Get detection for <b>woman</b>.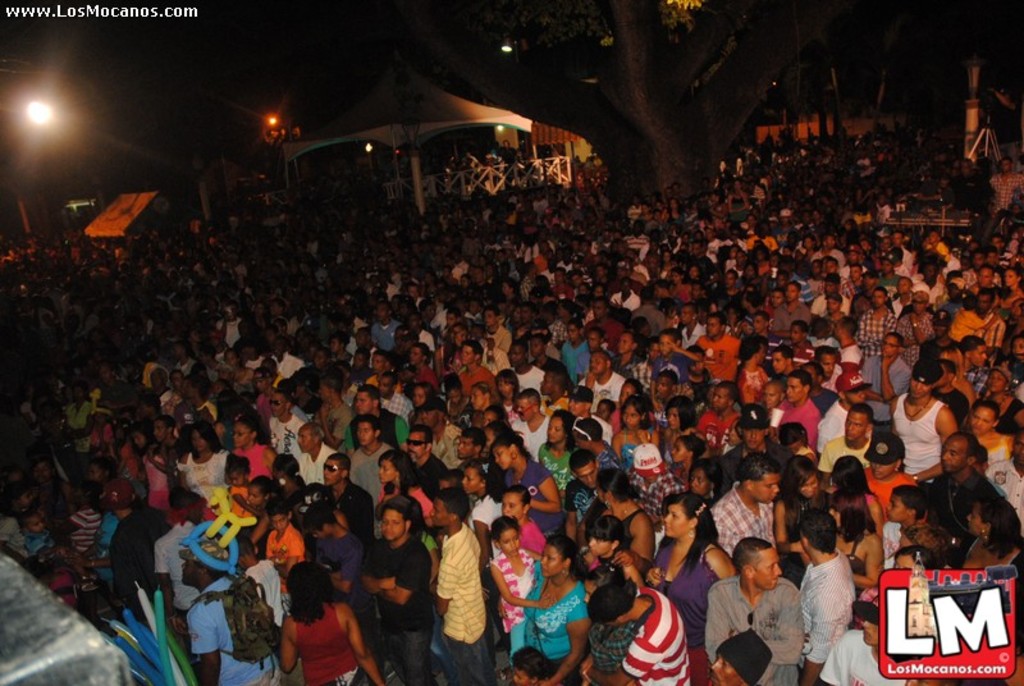
Detection: [x1=772, y1=456, x2=833, y2=578].
